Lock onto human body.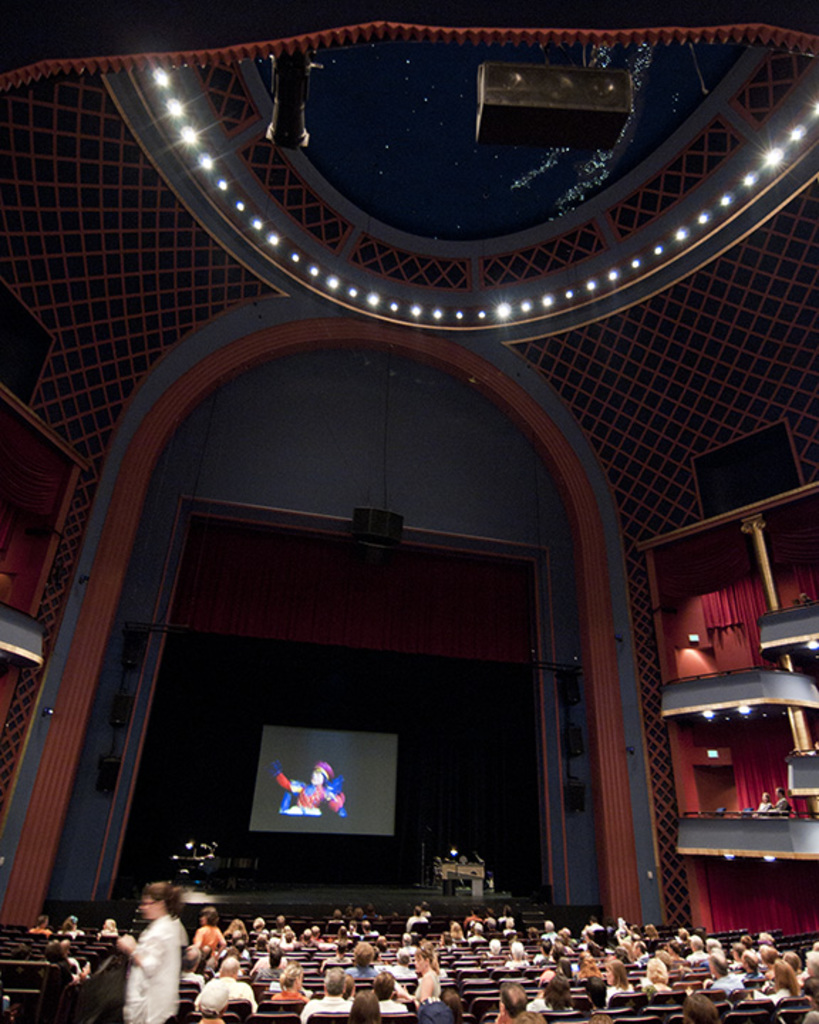
Locked: <box>55,924,84,940</box>.
